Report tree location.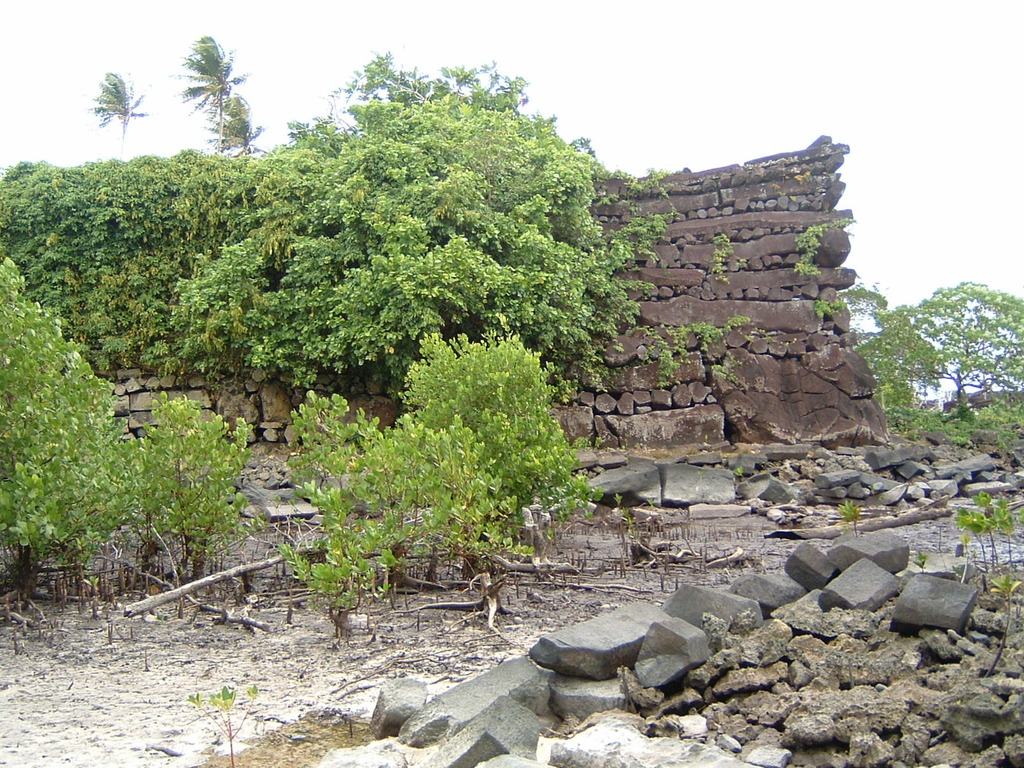
Report: left=175, top=33, right=248, bottom=158.
